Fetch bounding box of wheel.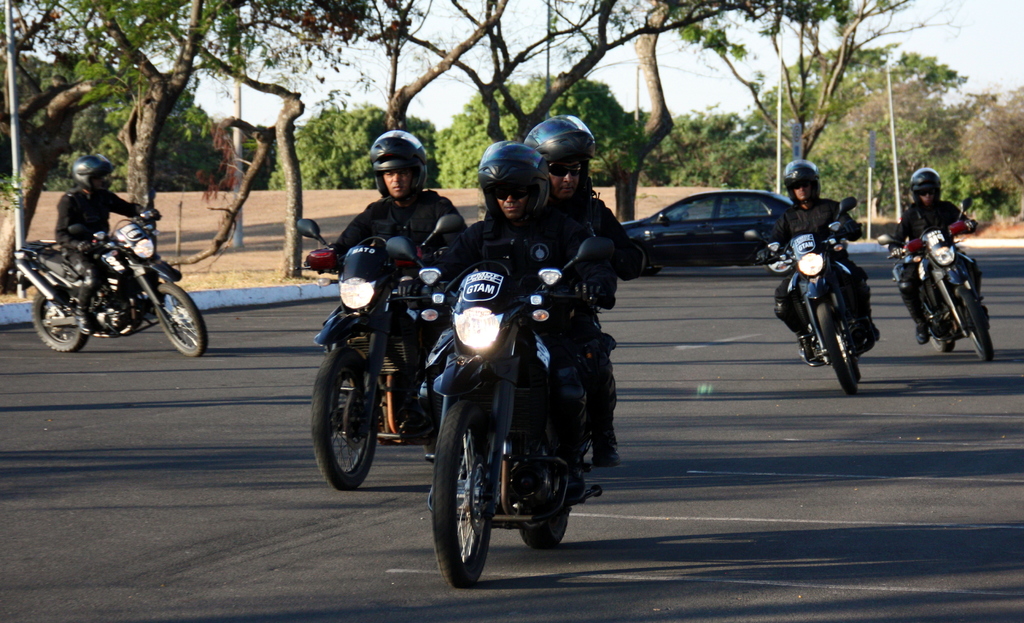
Bbox: 424 438 440 463.
